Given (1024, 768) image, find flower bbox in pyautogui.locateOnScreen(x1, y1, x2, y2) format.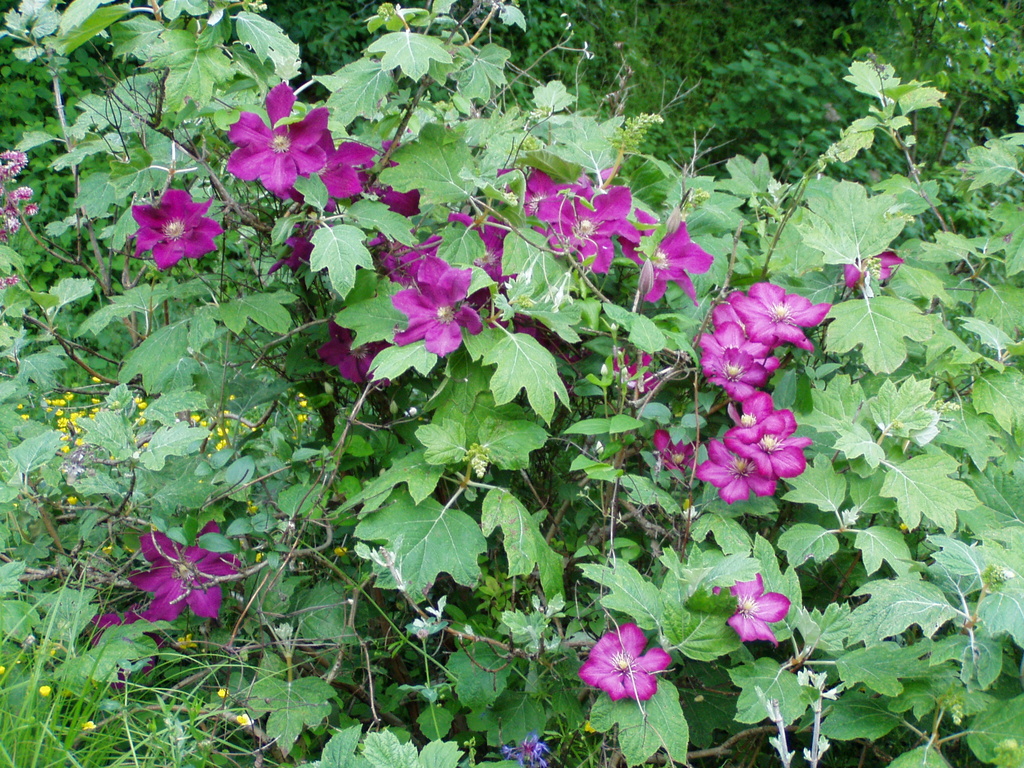
pyautogui.locateOnScreen(614, 352, 657, 392).
